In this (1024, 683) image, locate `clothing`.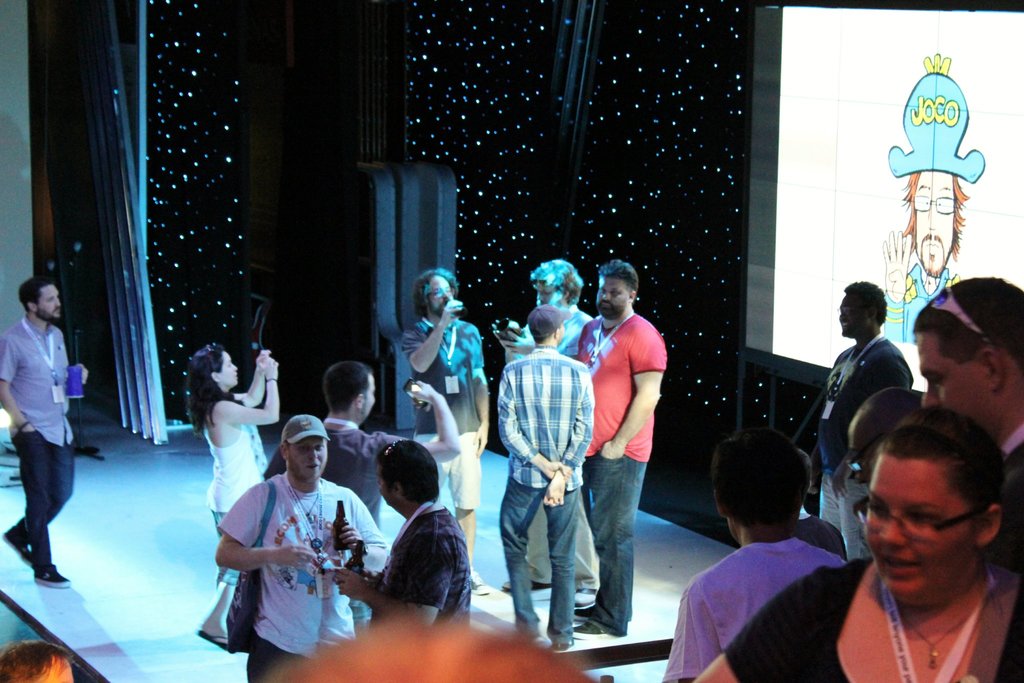
Bounding box: bbox=(371, 501, 470, 634).
